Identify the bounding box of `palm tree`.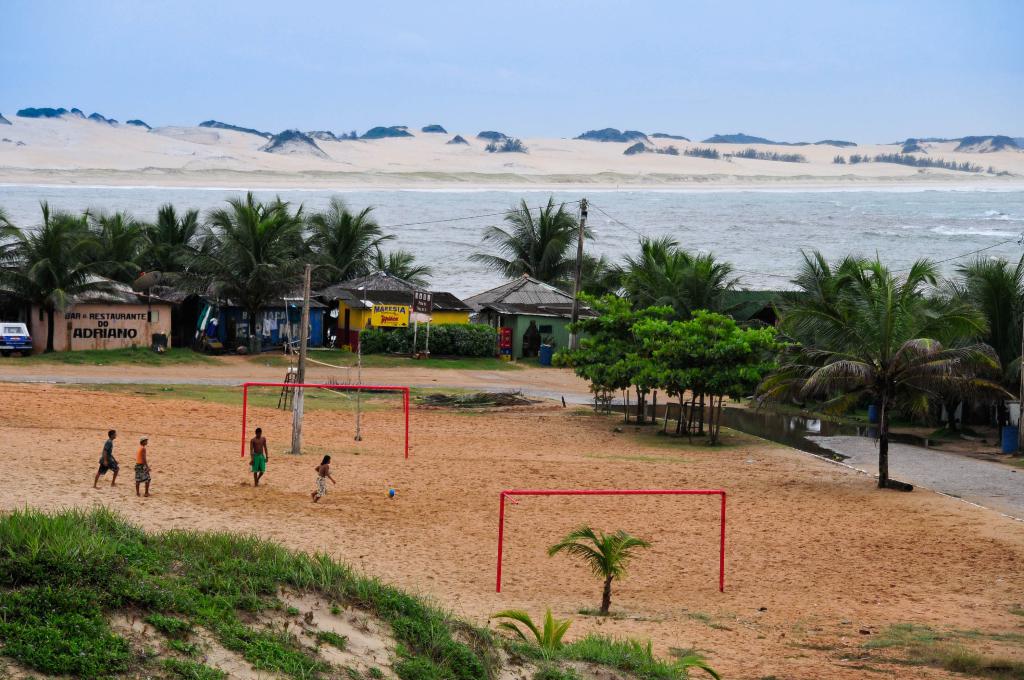
<box>285,207,382,315</box>.
